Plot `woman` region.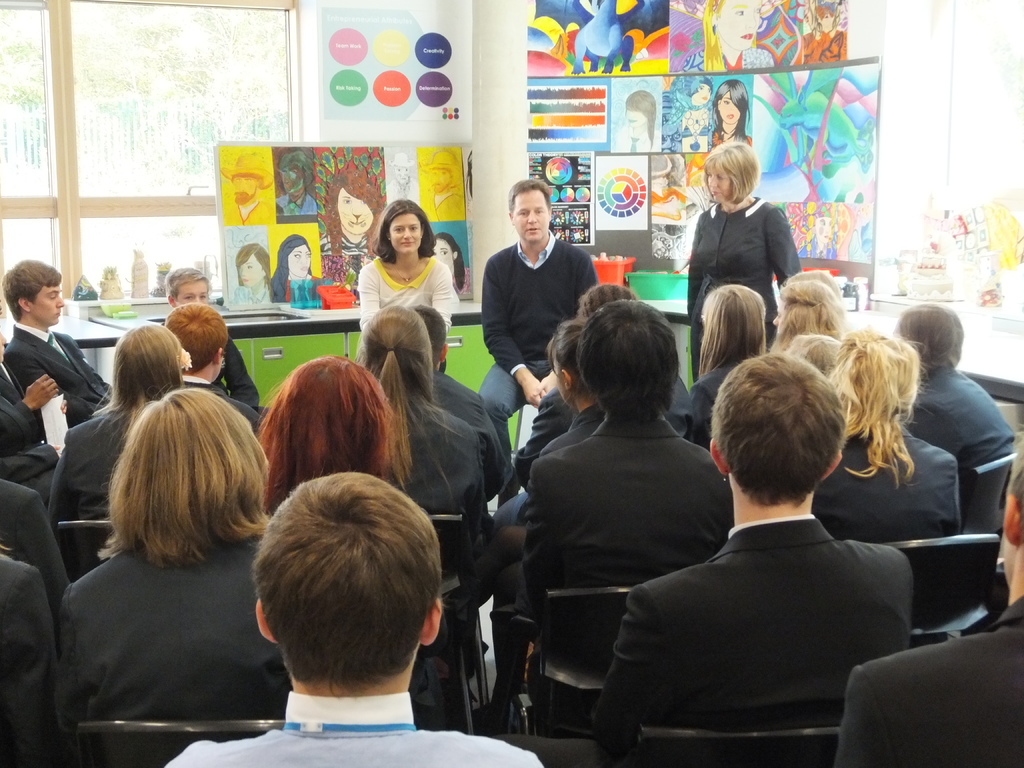
Plotted at region(686, 0, 776, 72).
